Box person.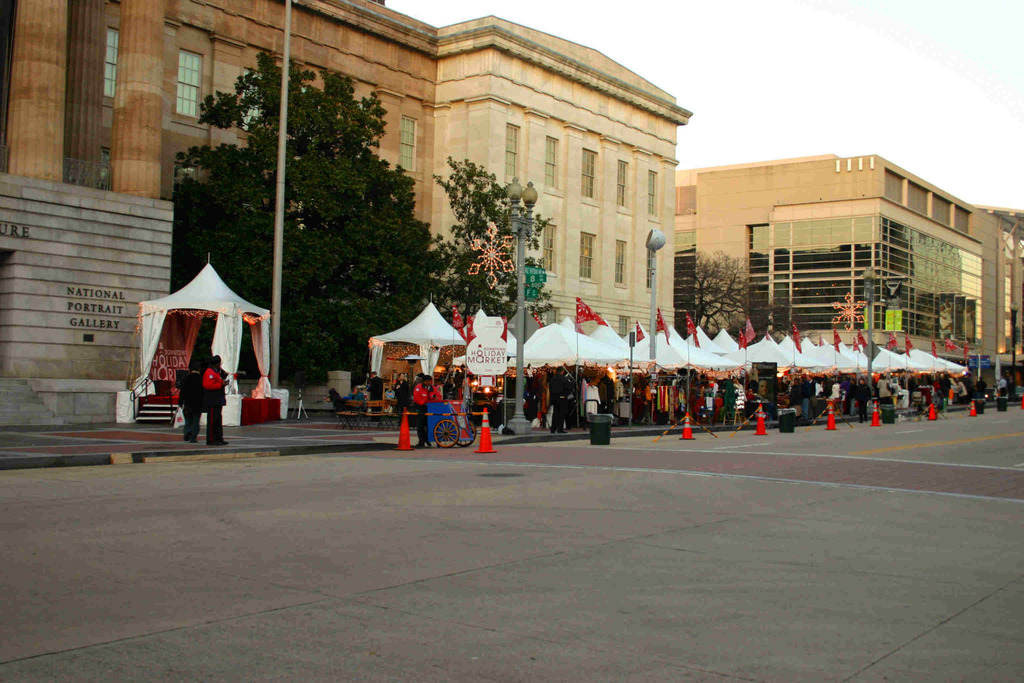
(x1=408, y1=377, x2=440, y2=446).
